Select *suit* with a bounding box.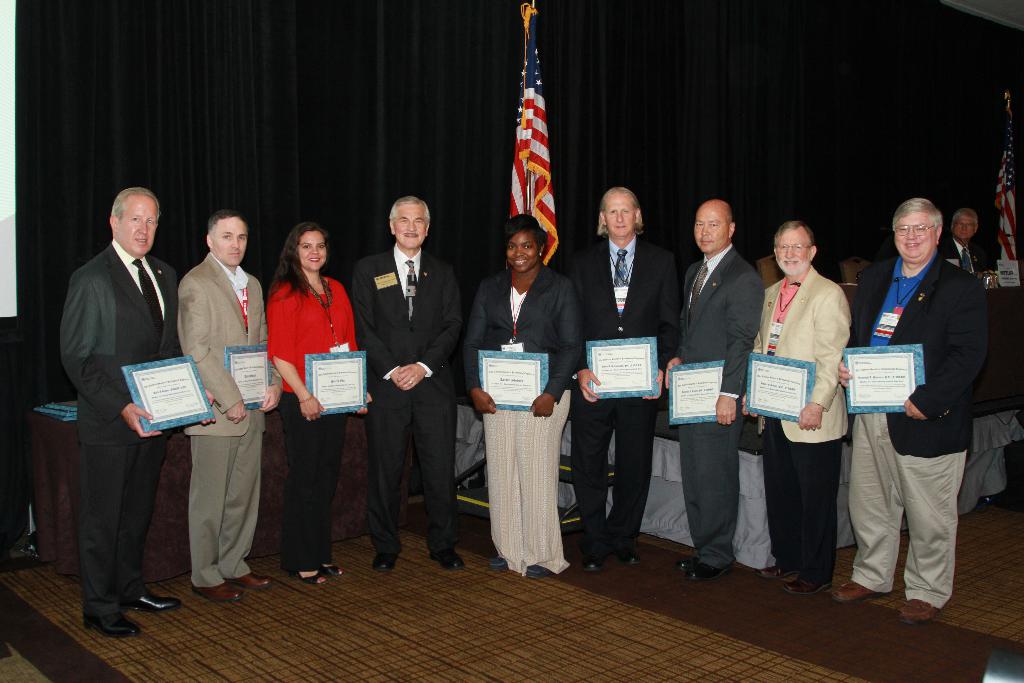
(179, 253, 283, 588).
